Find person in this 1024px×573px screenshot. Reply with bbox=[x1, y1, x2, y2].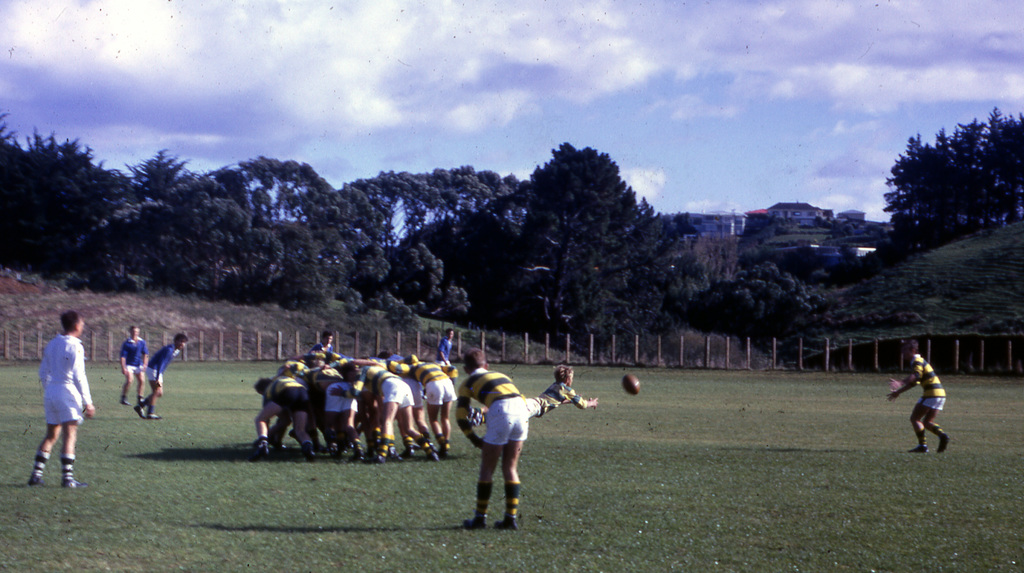
bbox=[132, 334, 189, 422].
